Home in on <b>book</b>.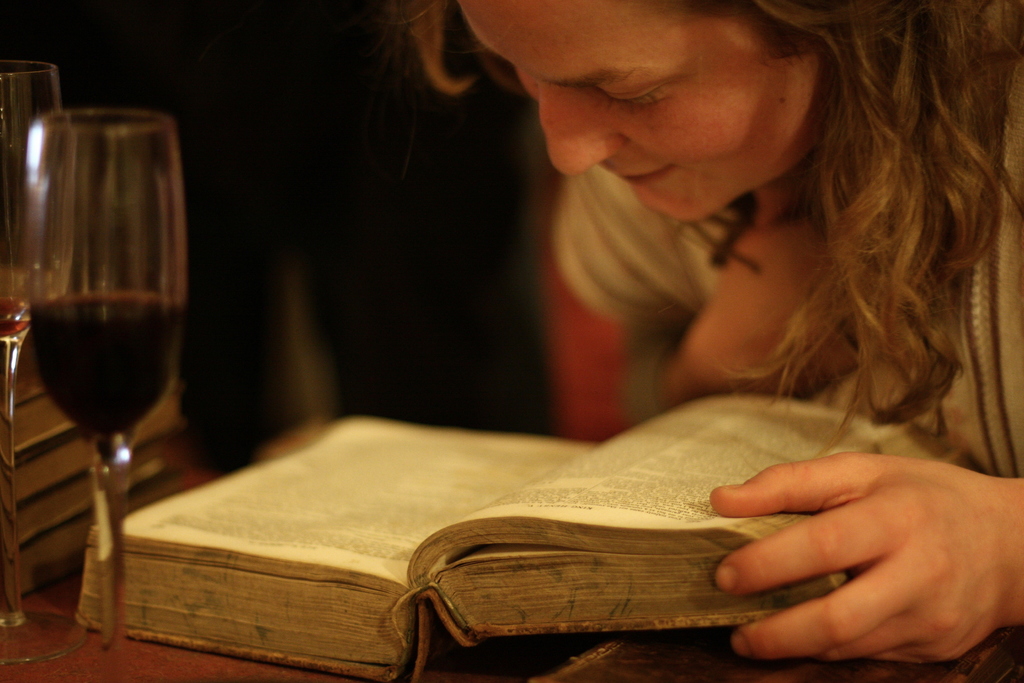
Homed in at bbox(79, 404, 991, 682).
